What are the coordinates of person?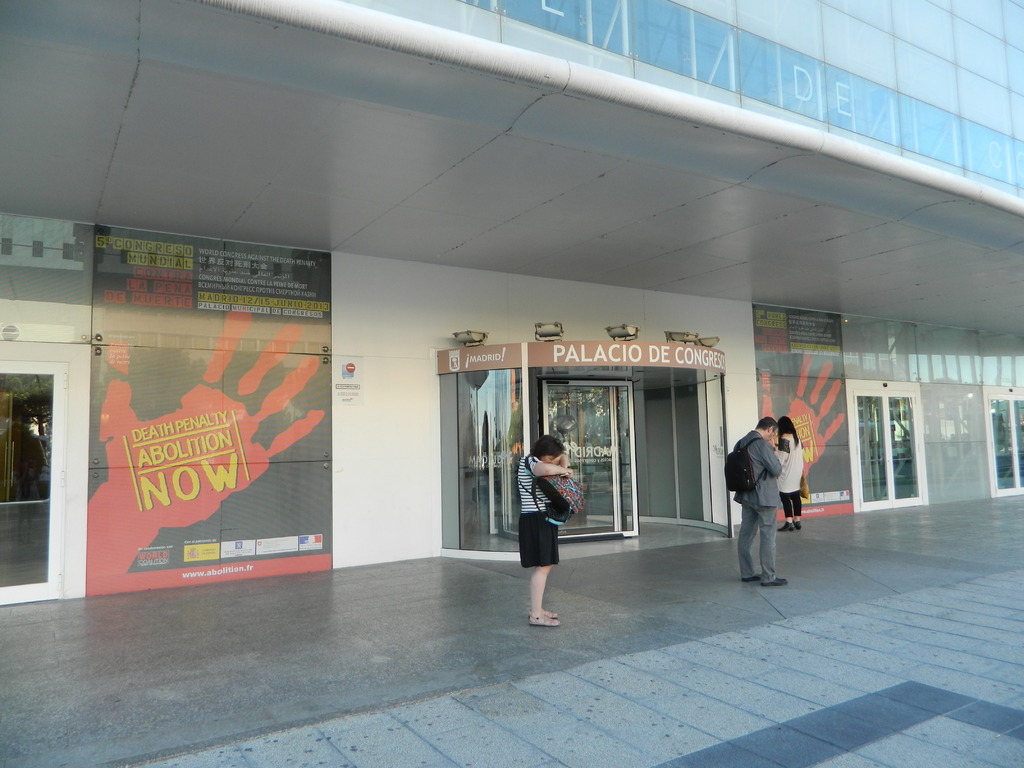
[x1=726, y1=415, x2=790, y2=592].
